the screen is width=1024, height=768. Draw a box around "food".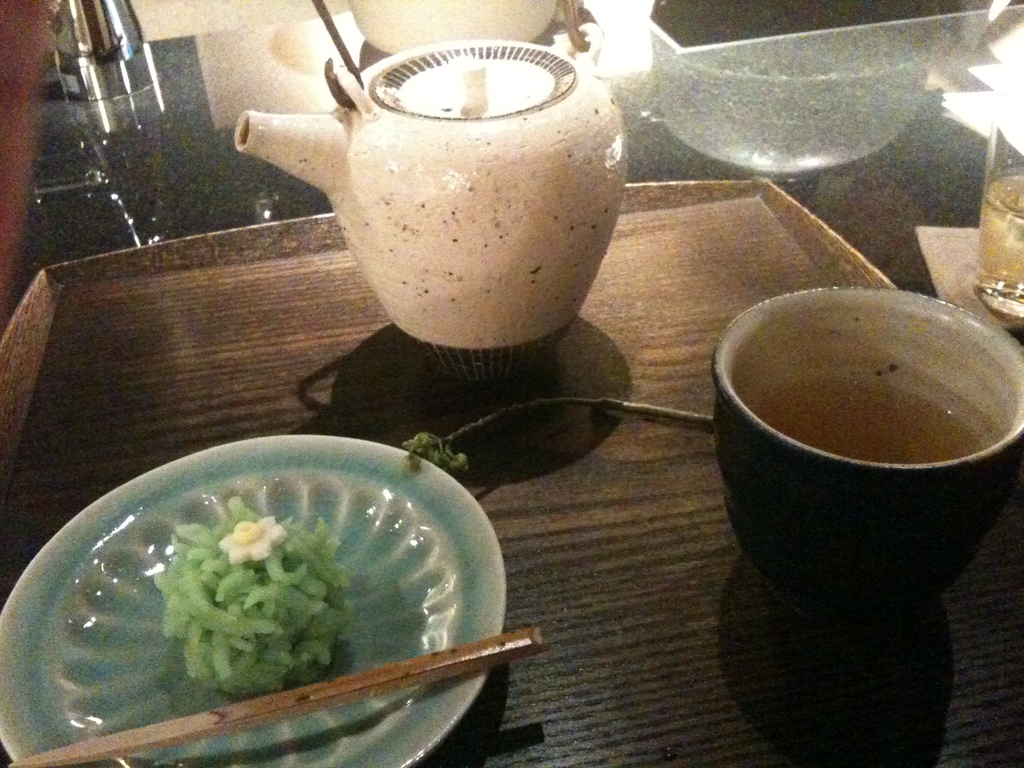
[x1=153, y1=499, x2=354, y2=696].
